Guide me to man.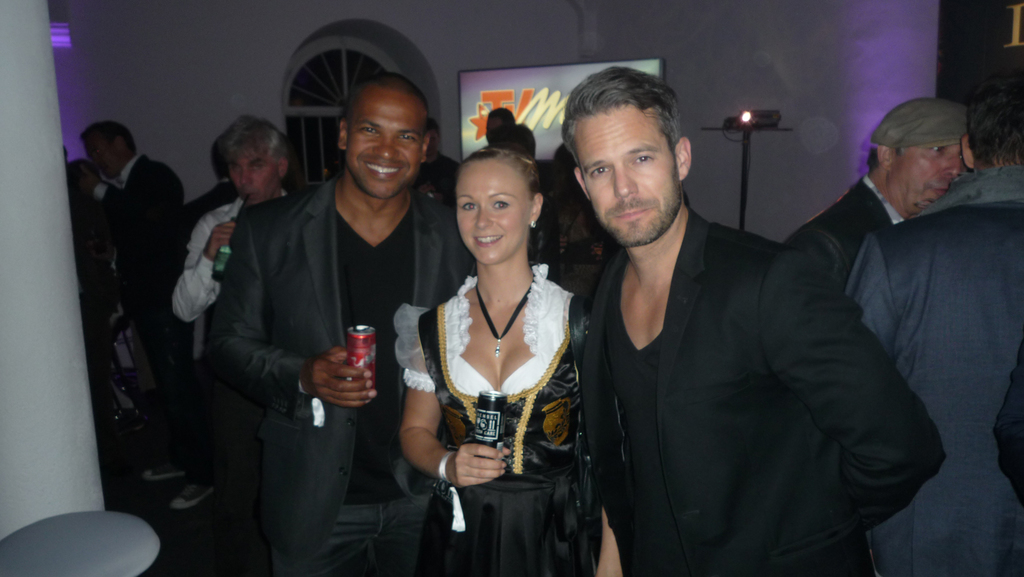
Guidance: bbox=[850, 65, 1023, 576].
